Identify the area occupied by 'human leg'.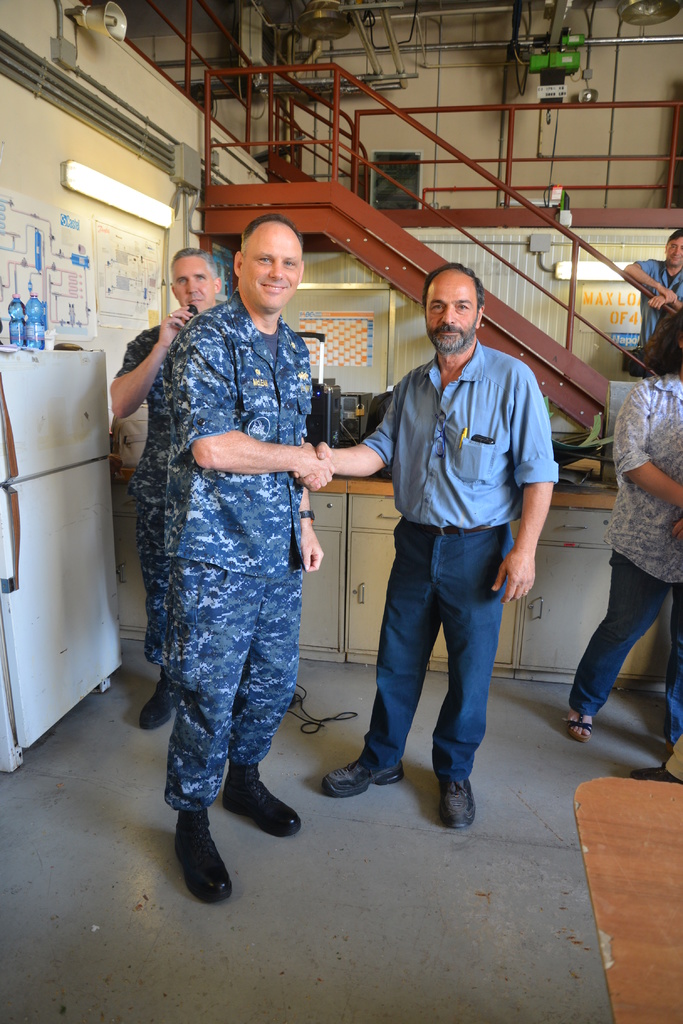
Area: crop(178, 535, 308, 902).
